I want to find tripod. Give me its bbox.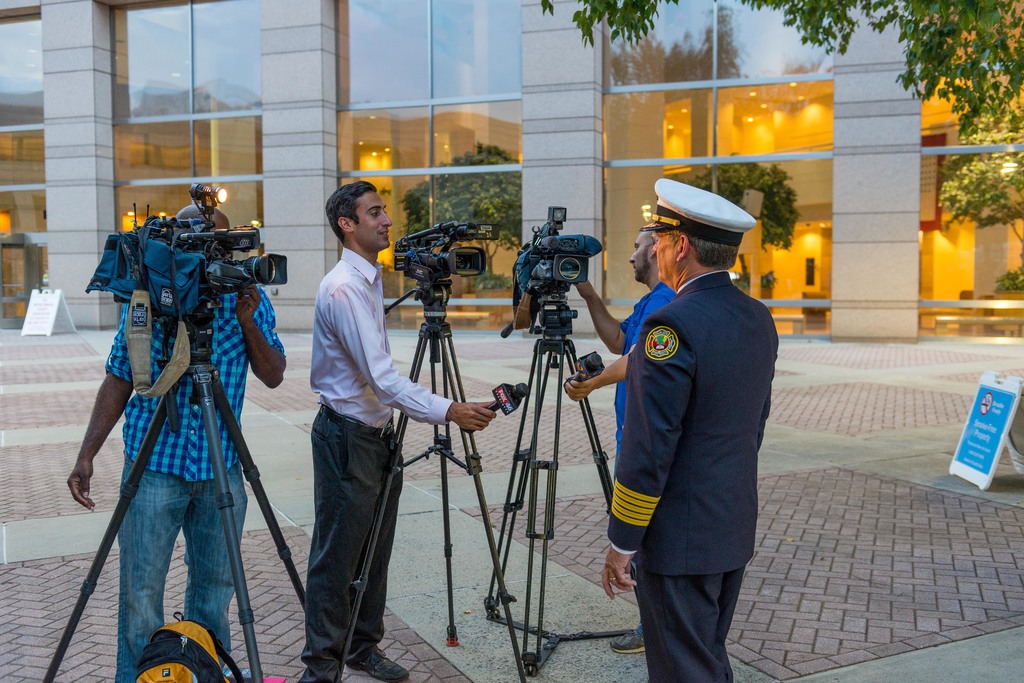
<box>499,301,614,680</box>.
